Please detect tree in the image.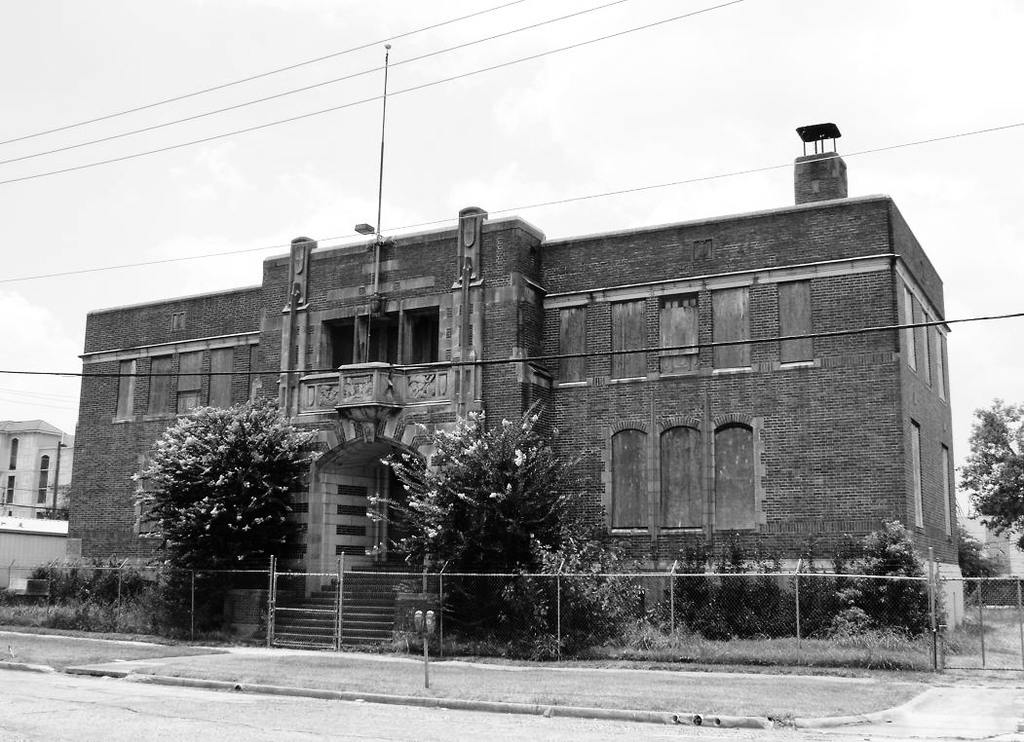
box=[123, 406, 316, 641].
